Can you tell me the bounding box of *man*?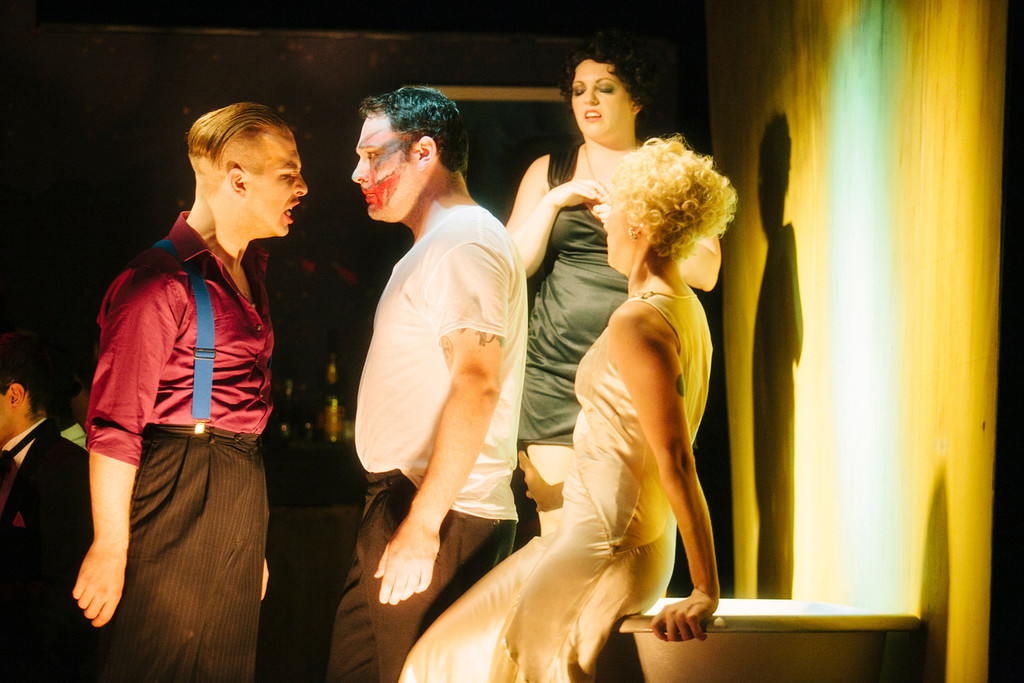
0/330/102/682.
